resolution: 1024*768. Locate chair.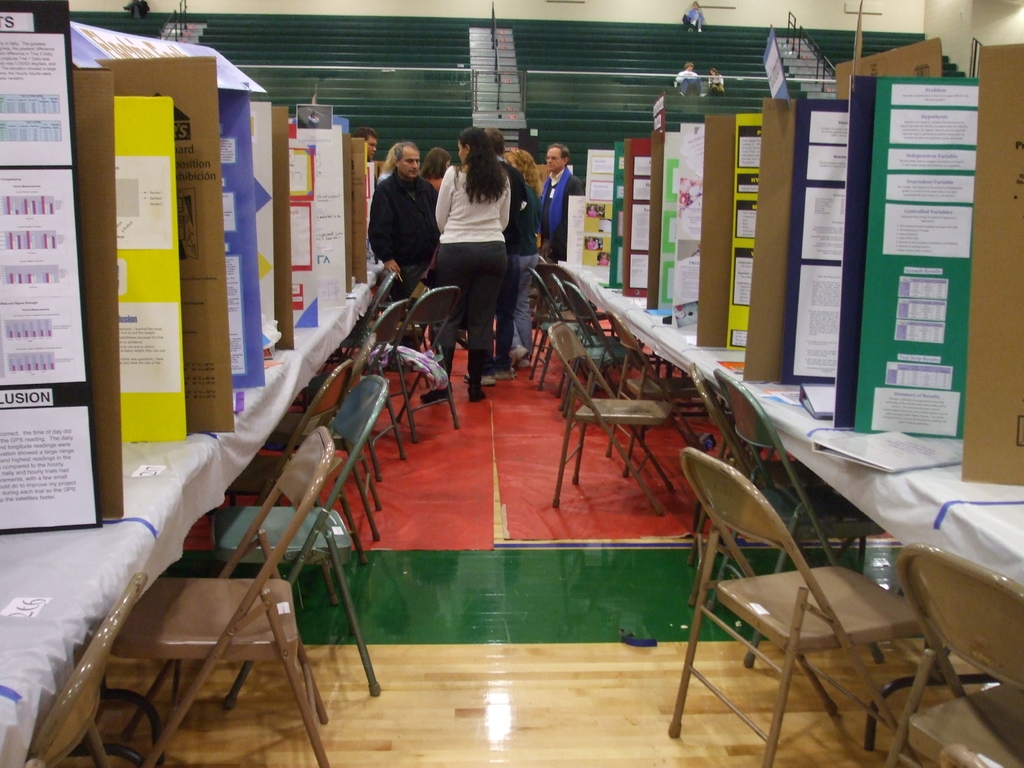
bbox=[538, 260, 593, 310].
